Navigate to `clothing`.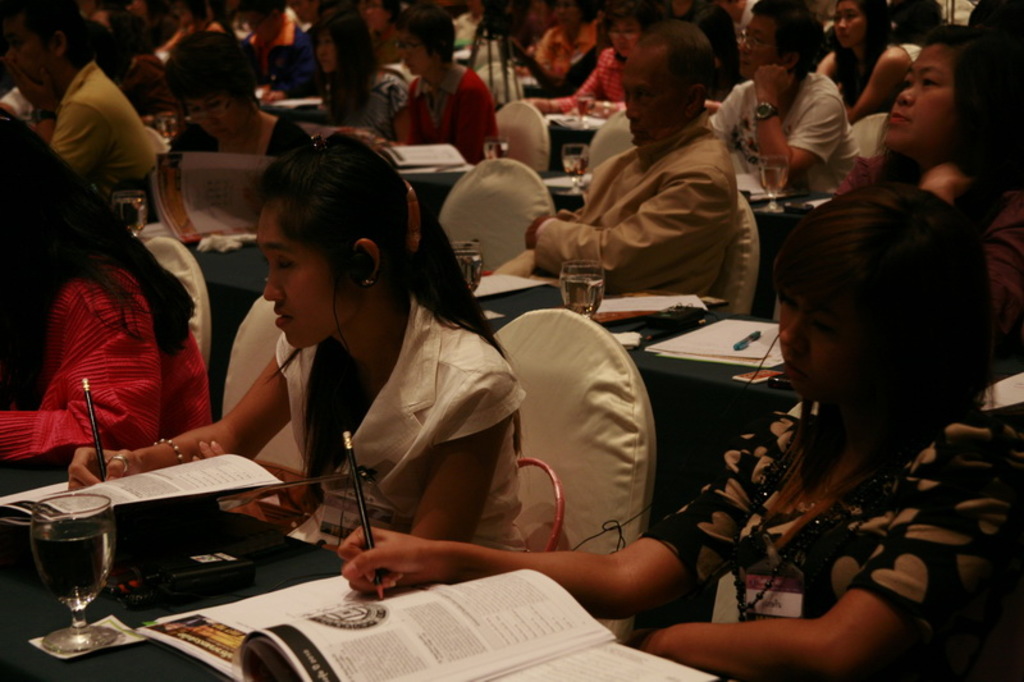
Navigation target: <region>164, 109, 297, 148</region>.
